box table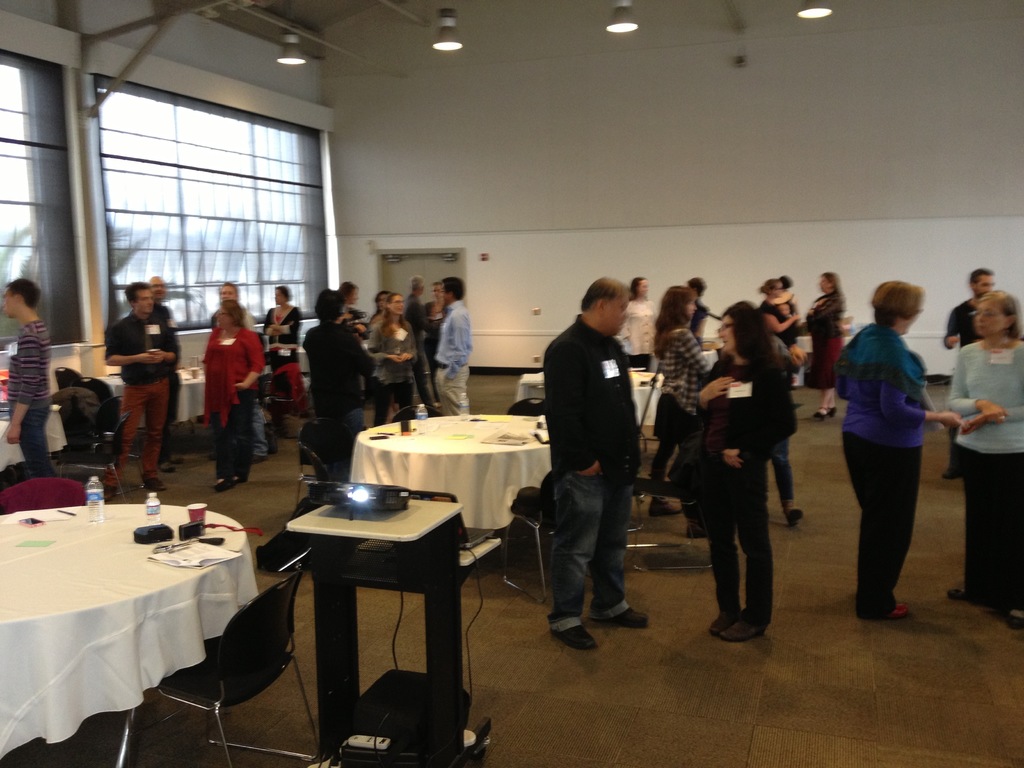
0/396/74/486
